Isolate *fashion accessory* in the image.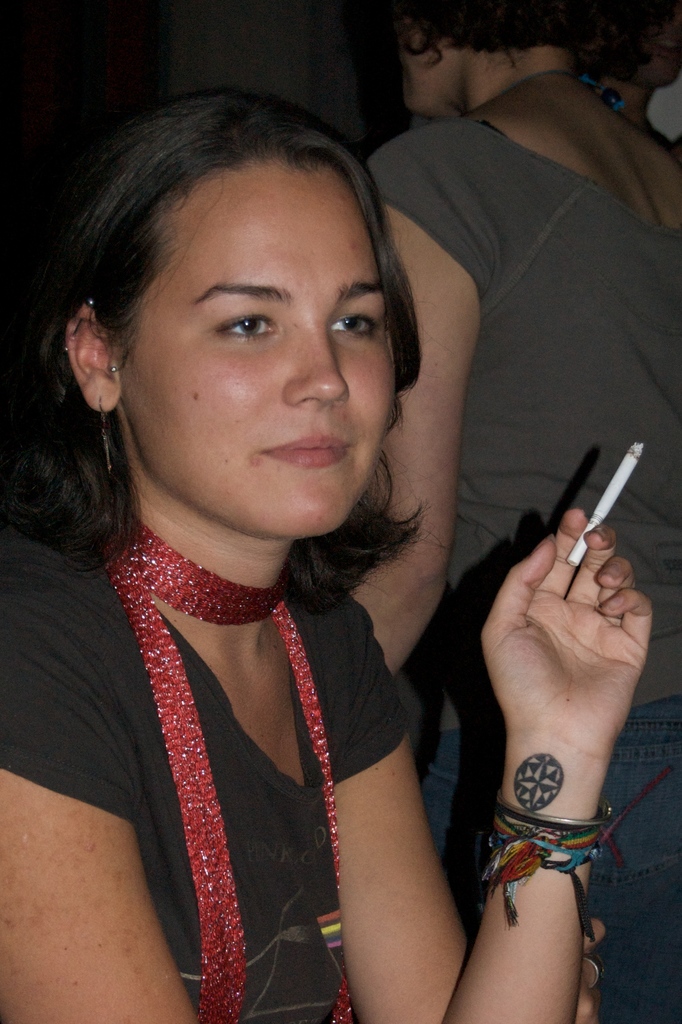
Isolated region: x1=106 y1=519 x2=340 y2=1023.
